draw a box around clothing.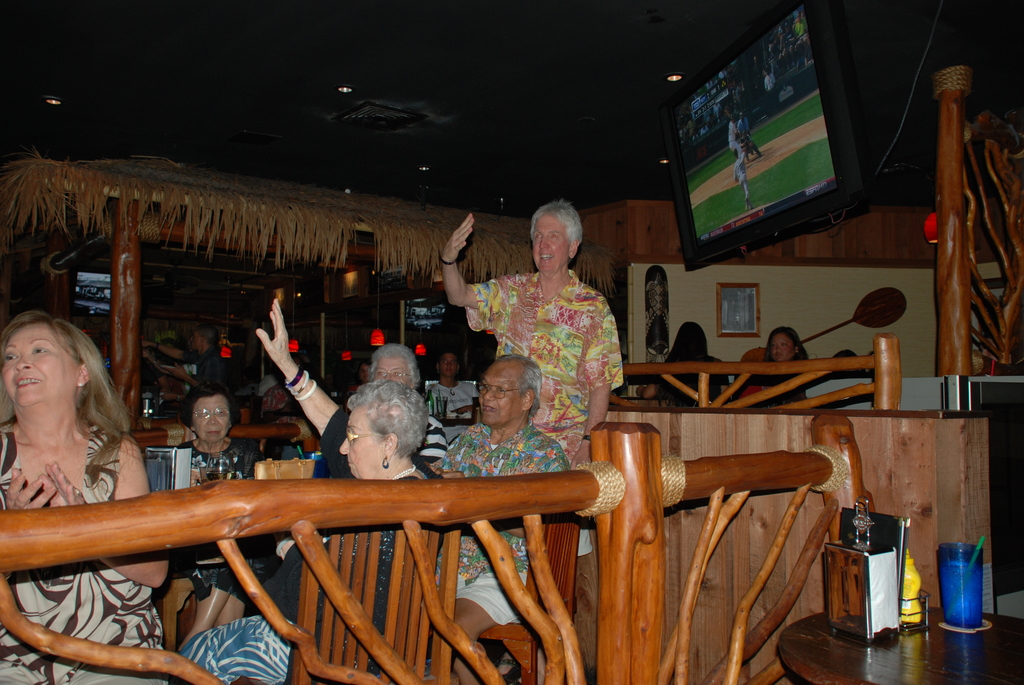
x1=179, y1=407, x2=428, y2=684.
